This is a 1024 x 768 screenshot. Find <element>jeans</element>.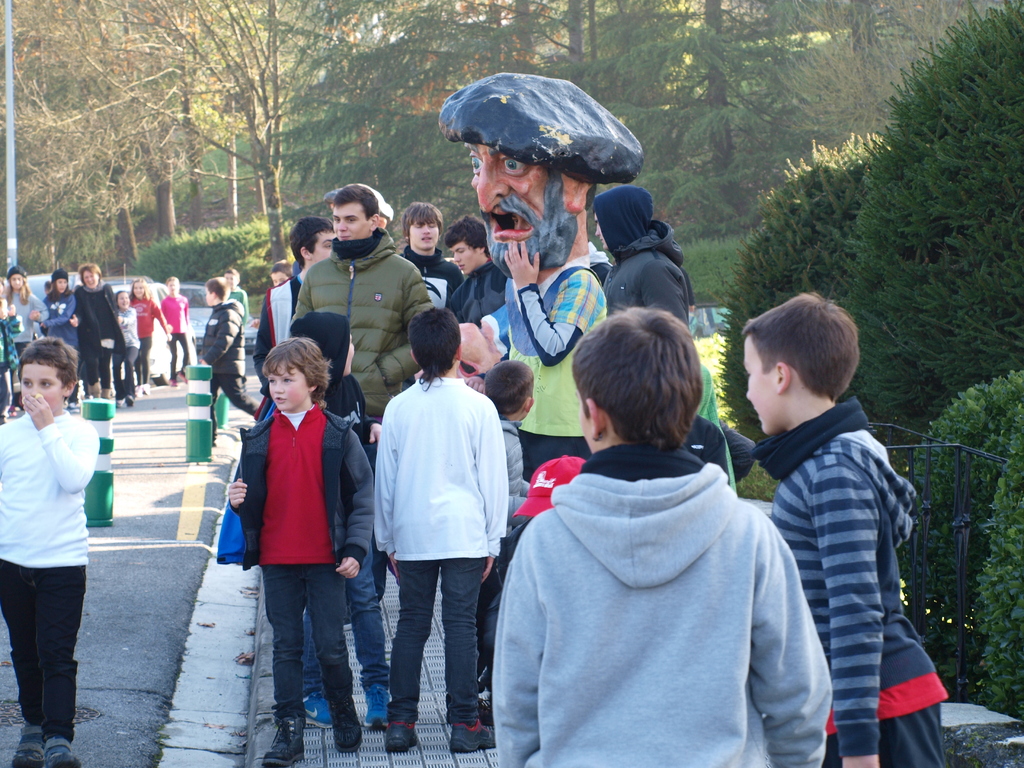
Bounding box: [264,566,354,700].
